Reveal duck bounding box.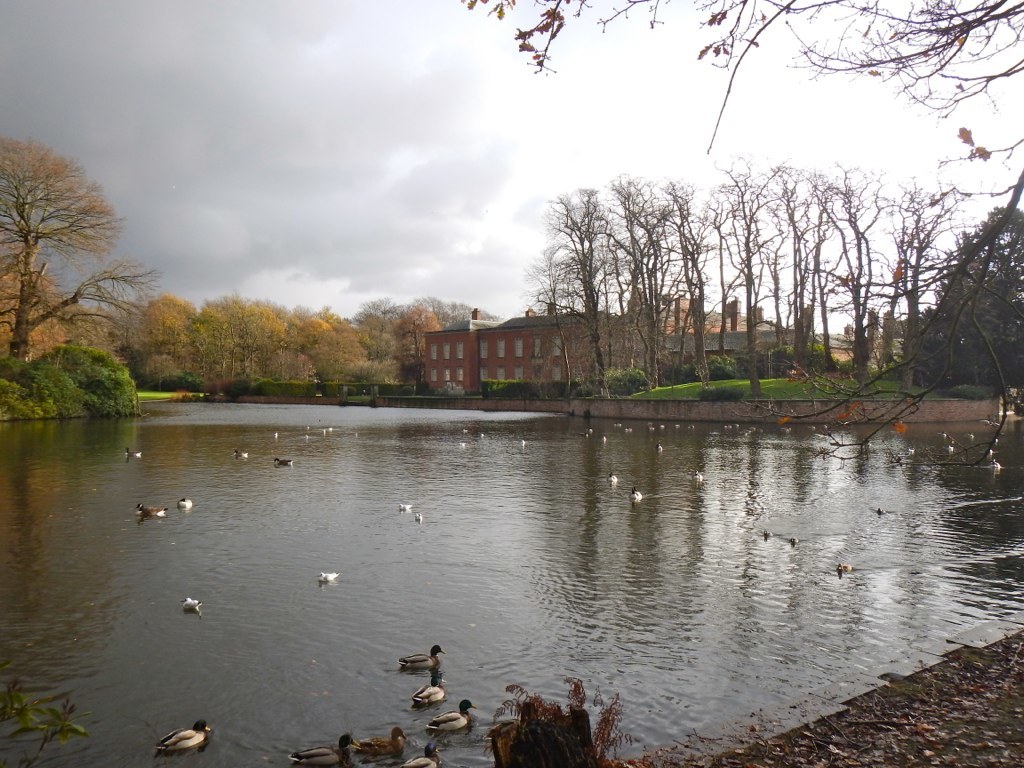
Revealed: crop(412, 501, 427, 527).
